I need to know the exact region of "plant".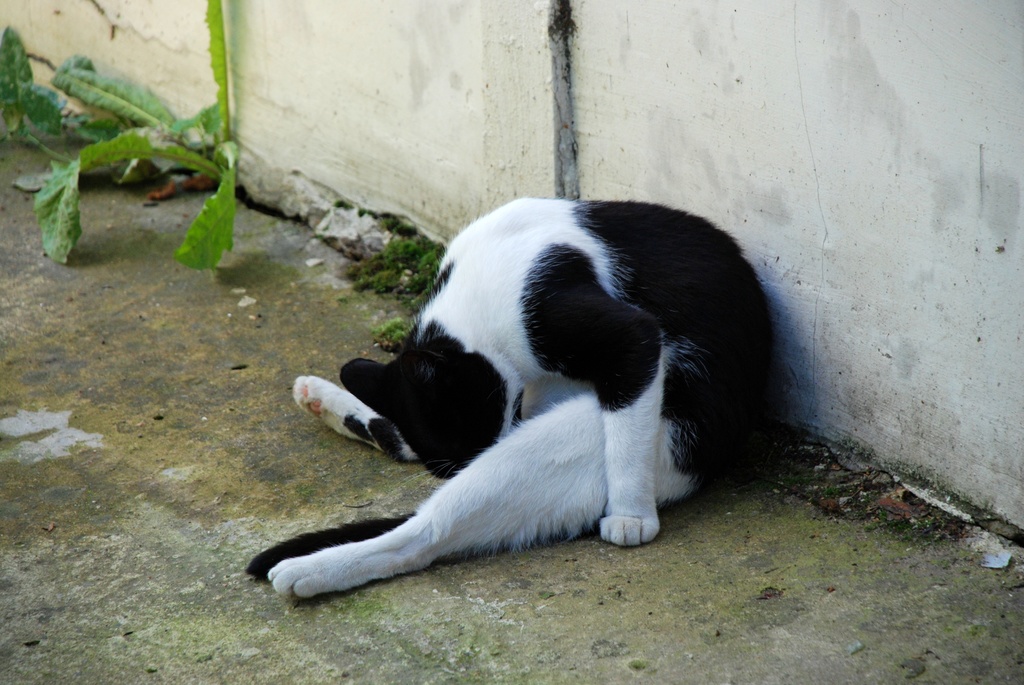
Region: crop(17, 28, 298, 285).
